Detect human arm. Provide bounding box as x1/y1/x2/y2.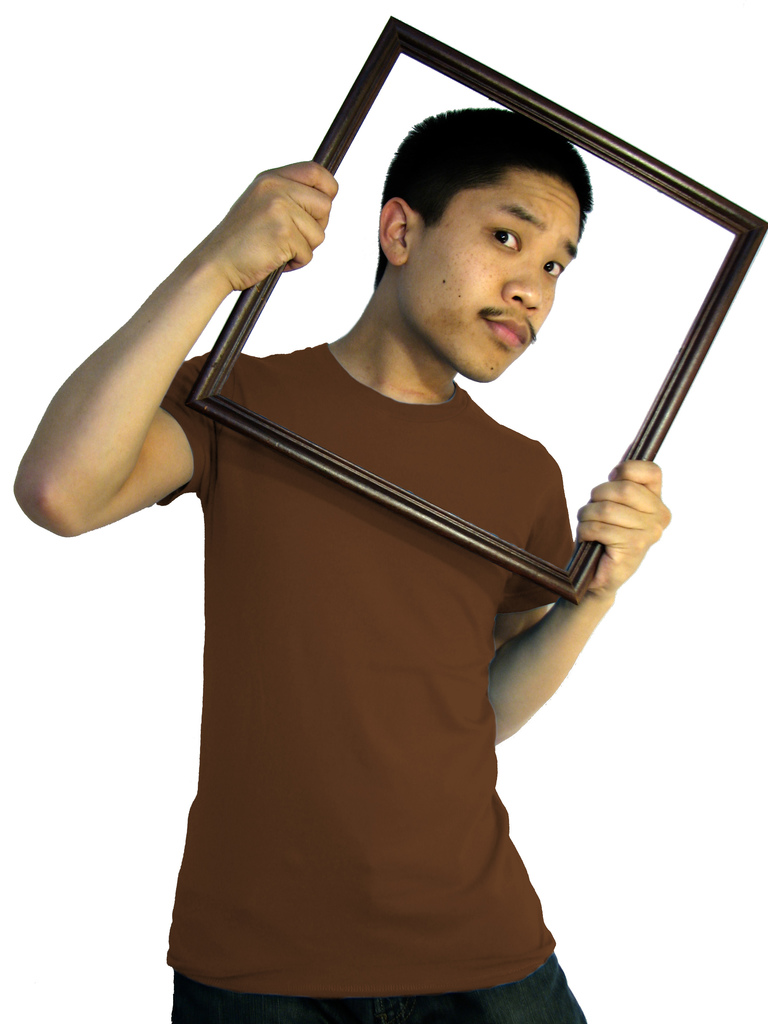
42/136/294/570.
